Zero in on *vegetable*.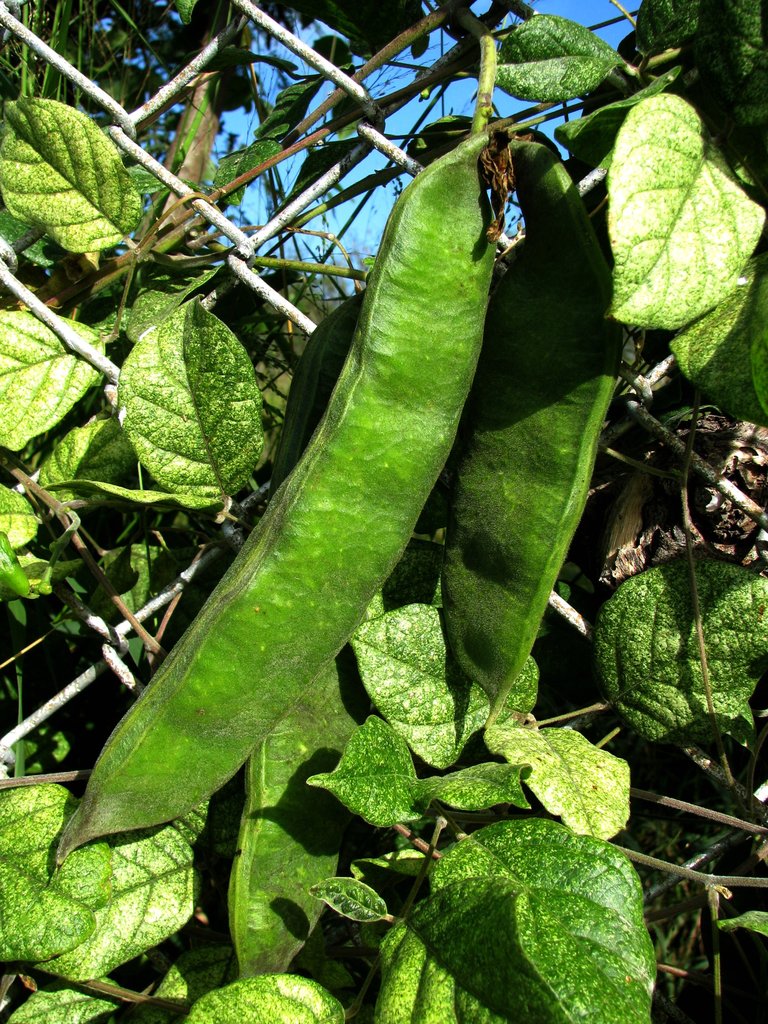
Zeroed in: 428,138,643,727.
